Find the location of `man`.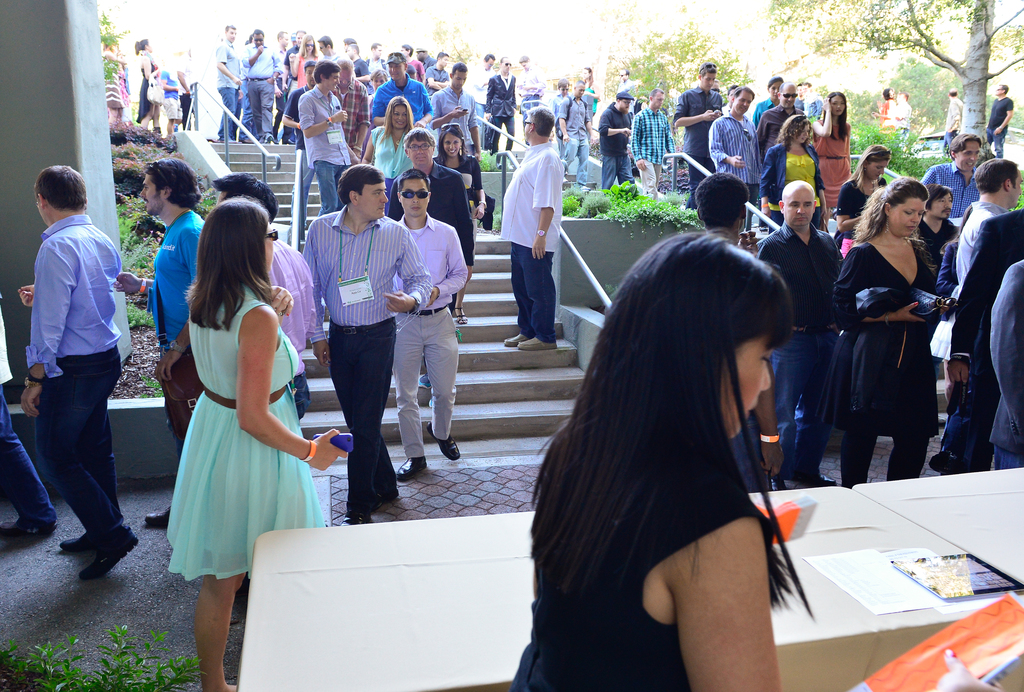
Location: select_region(755, 83, 803, 168).
